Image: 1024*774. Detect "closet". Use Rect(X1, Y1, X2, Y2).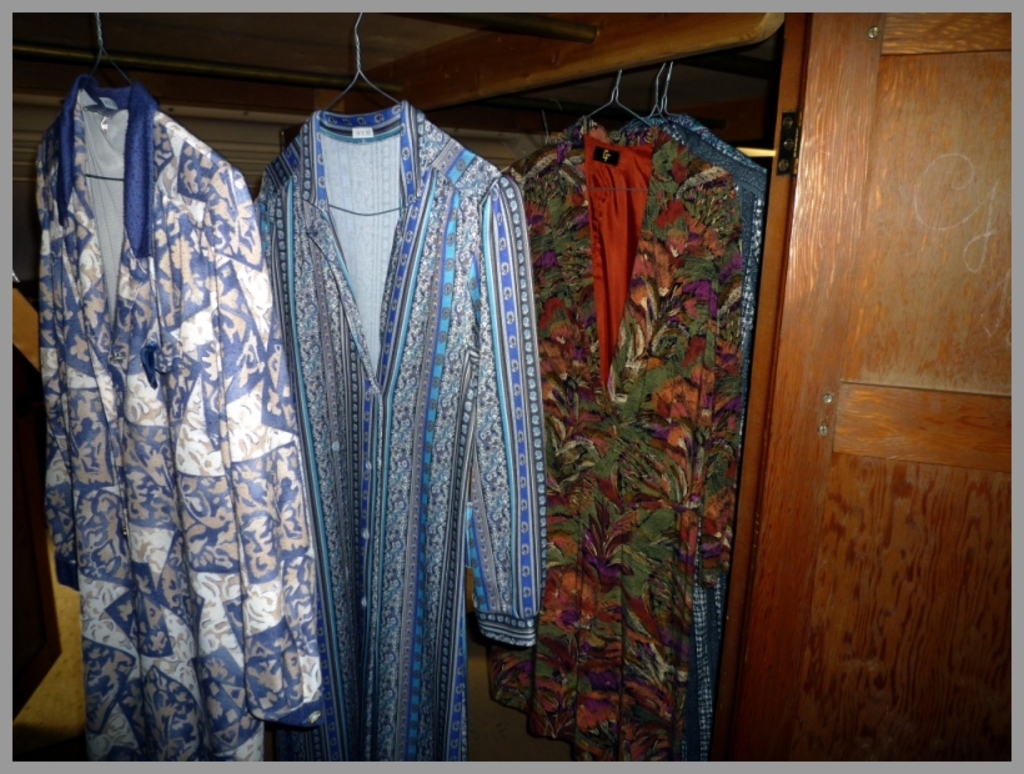
Rect(10, 12, 780, 760).
